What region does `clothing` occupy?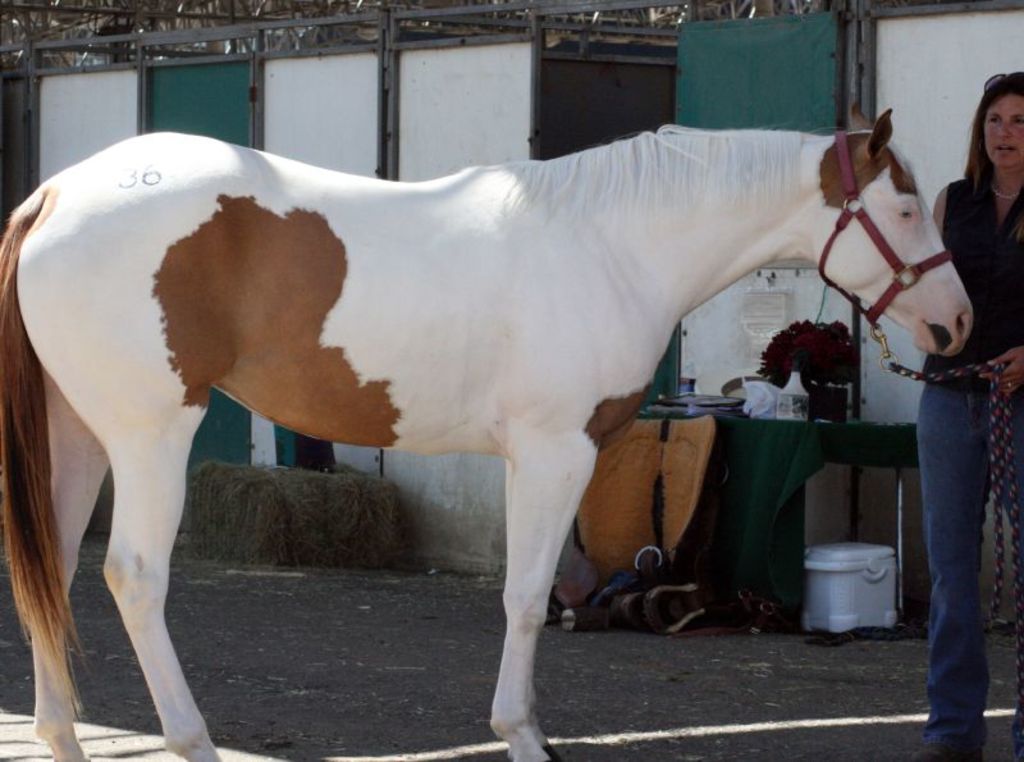
locate(918, 174, 1020, 761).
